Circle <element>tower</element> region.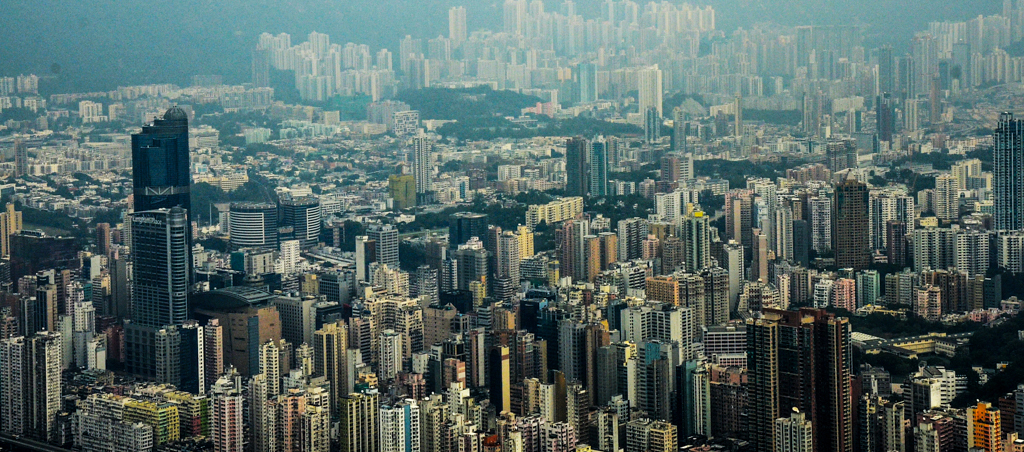
Region: (x1=620, y1=352, x2=649, y2=416).
